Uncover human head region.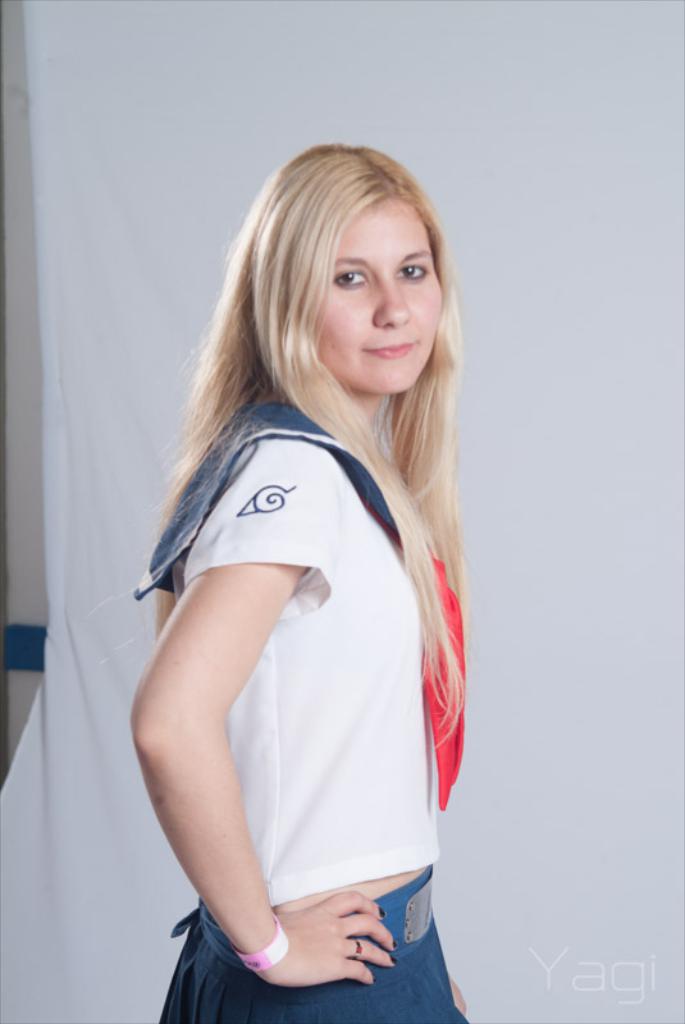
Uncovered: pyautogui.locateOnScreen(247, 145, 458, 379).
